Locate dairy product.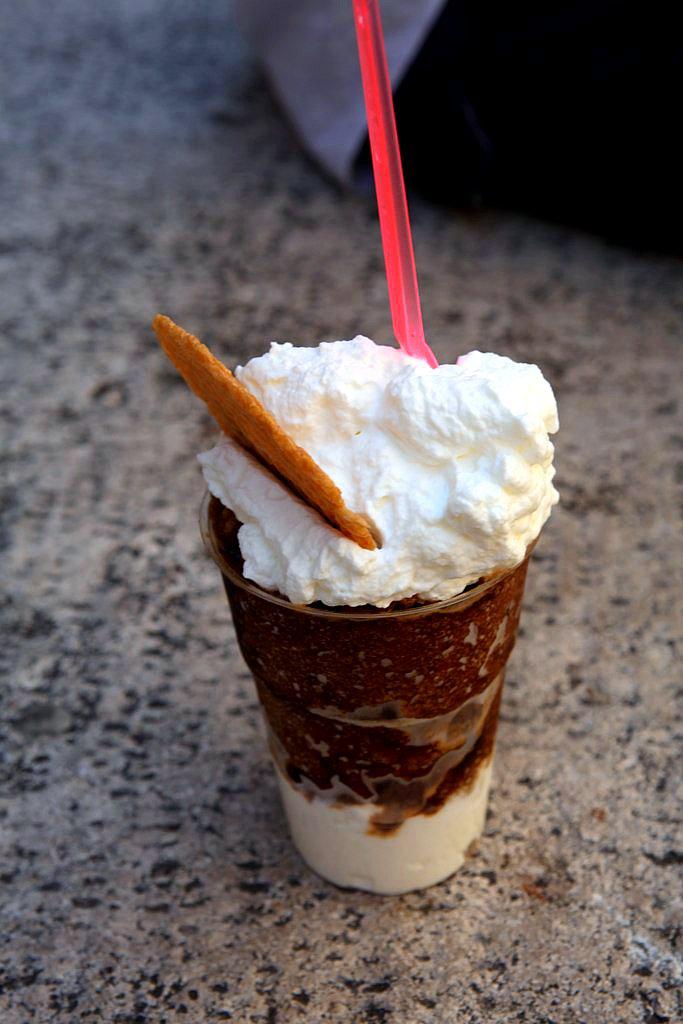
Bounding box: [193,331,564,611].
